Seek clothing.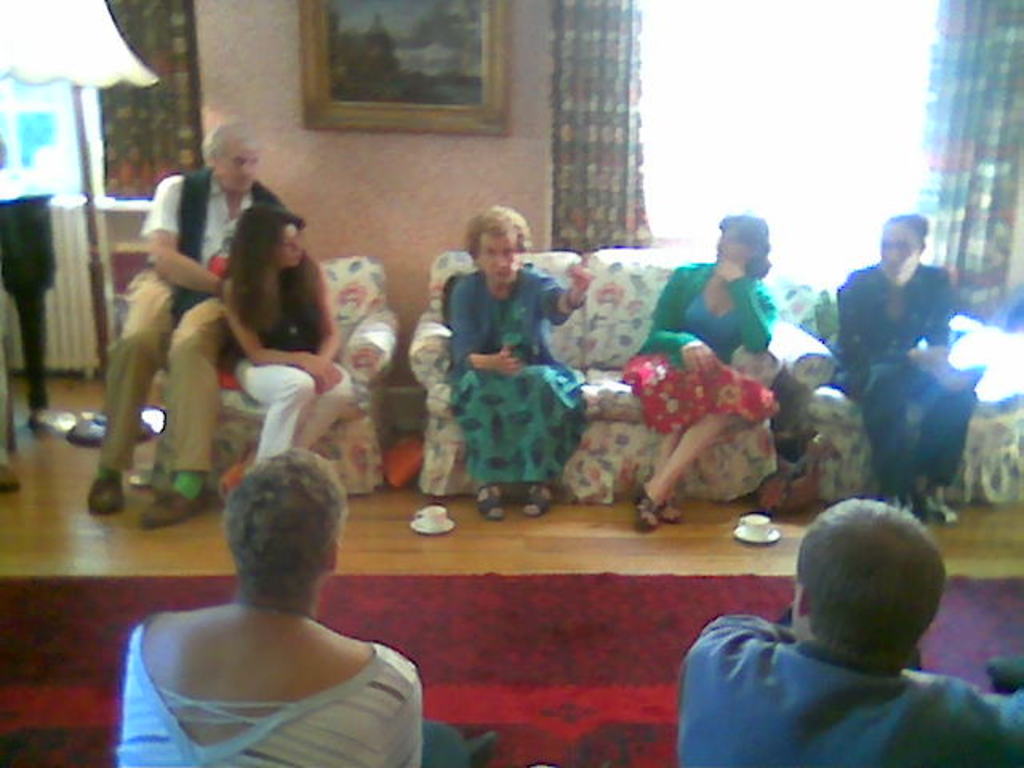
680,614,1022,766.
